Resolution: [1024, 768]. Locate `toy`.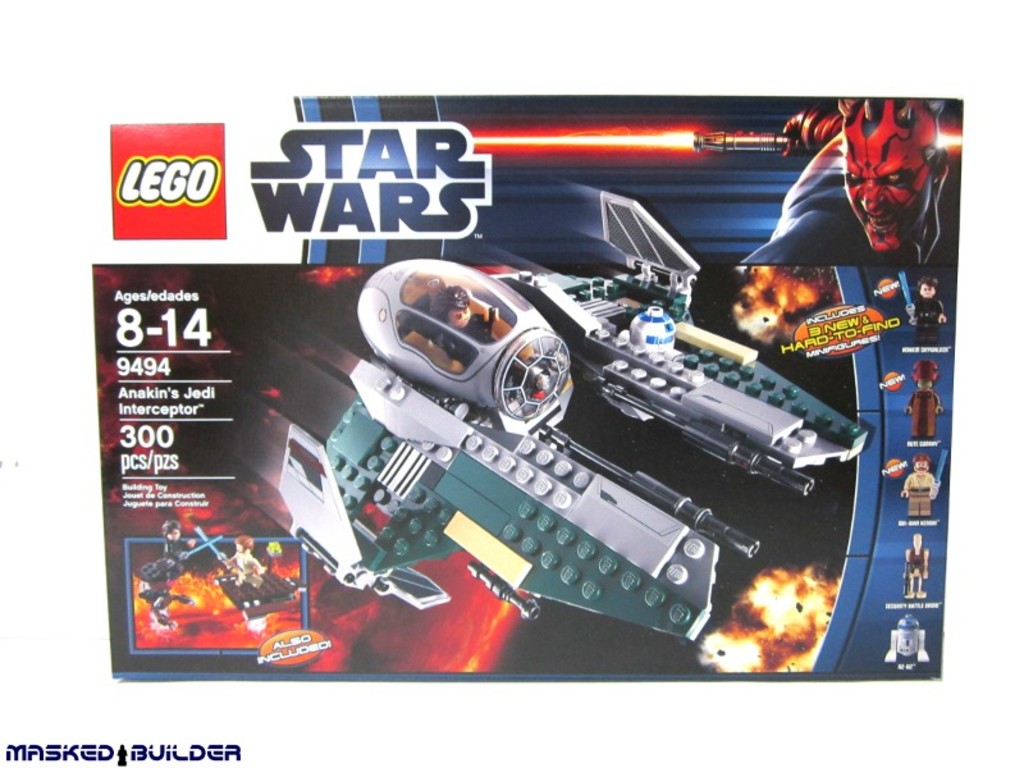
(901, 362, 945, 438).
